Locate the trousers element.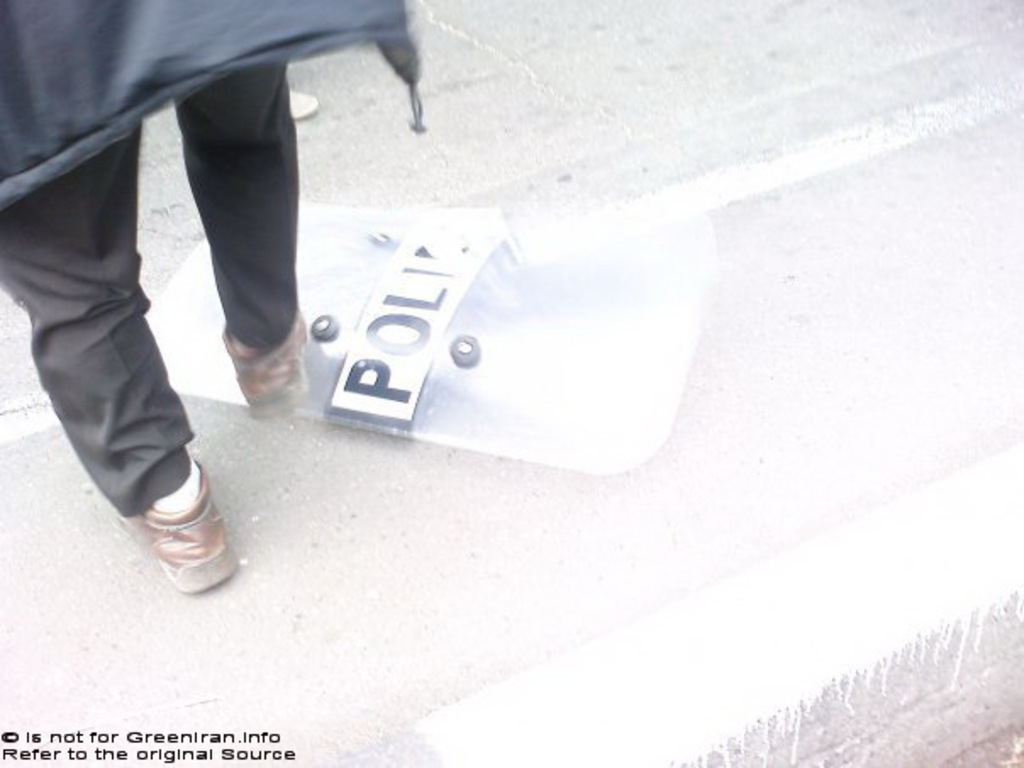
Element bbox: box=[19, 32, 356, 543].
